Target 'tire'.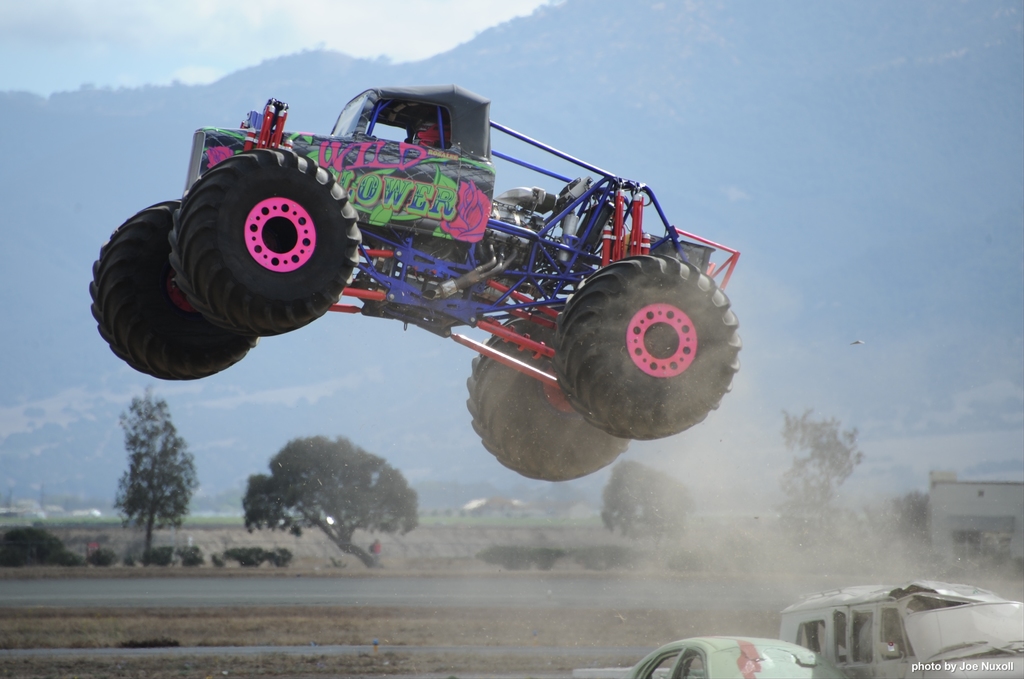
Target region: x1=561, y1=253, x2=738, y2=438.
